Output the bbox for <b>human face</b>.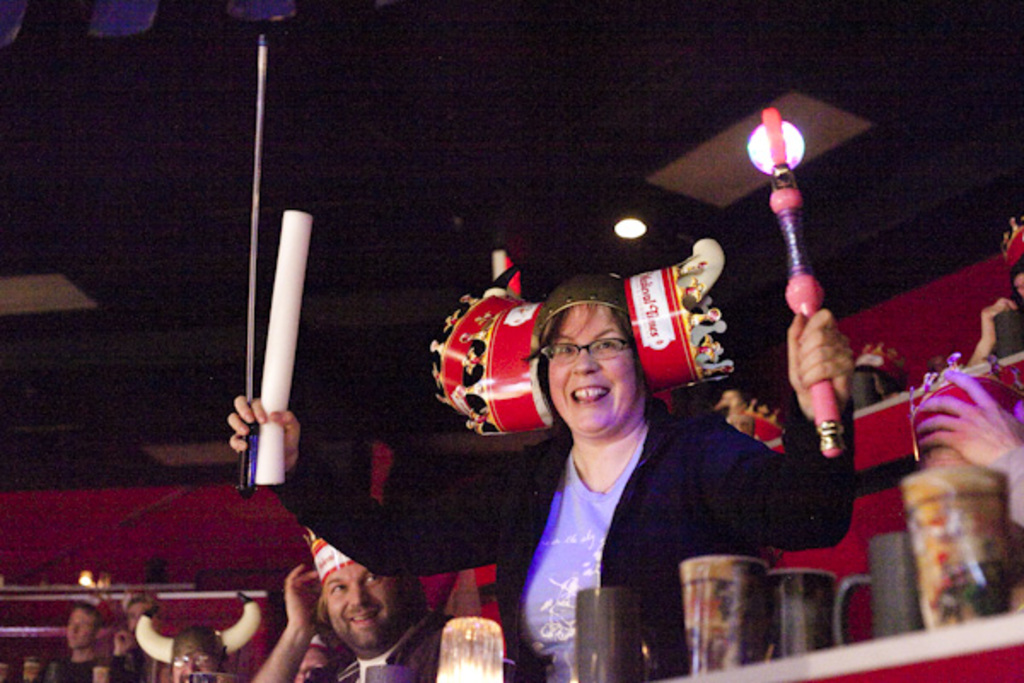
324/563/406/642.
